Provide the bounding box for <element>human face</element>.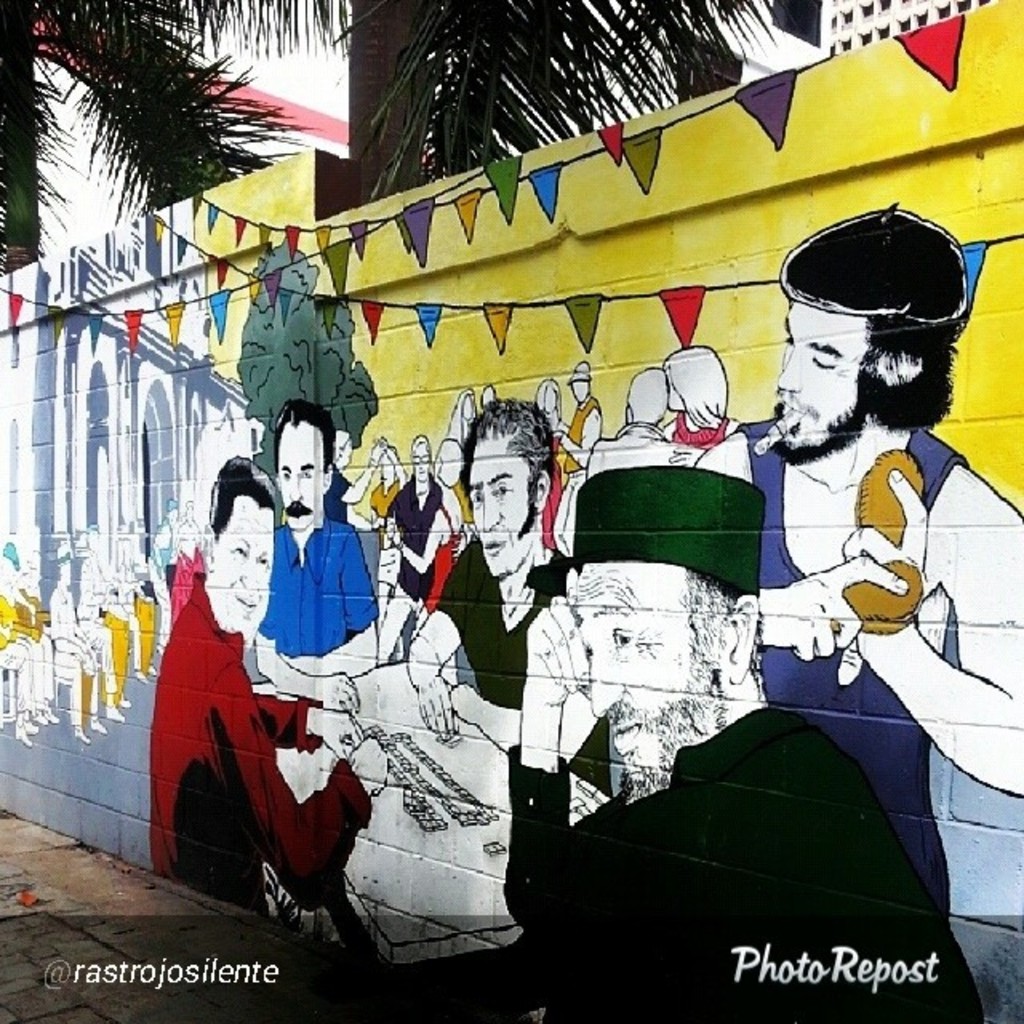
336,435,354,467.
